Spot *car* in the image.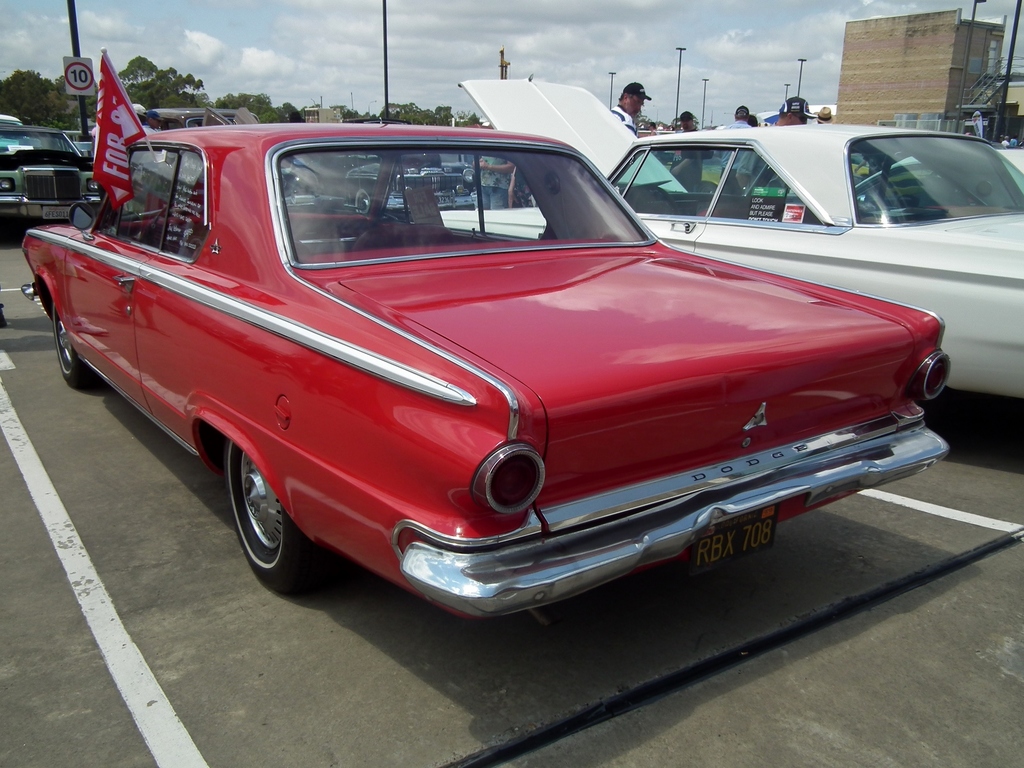
*car* found at pyautogui.locateOnScreen(0, 121, 104, 232).
